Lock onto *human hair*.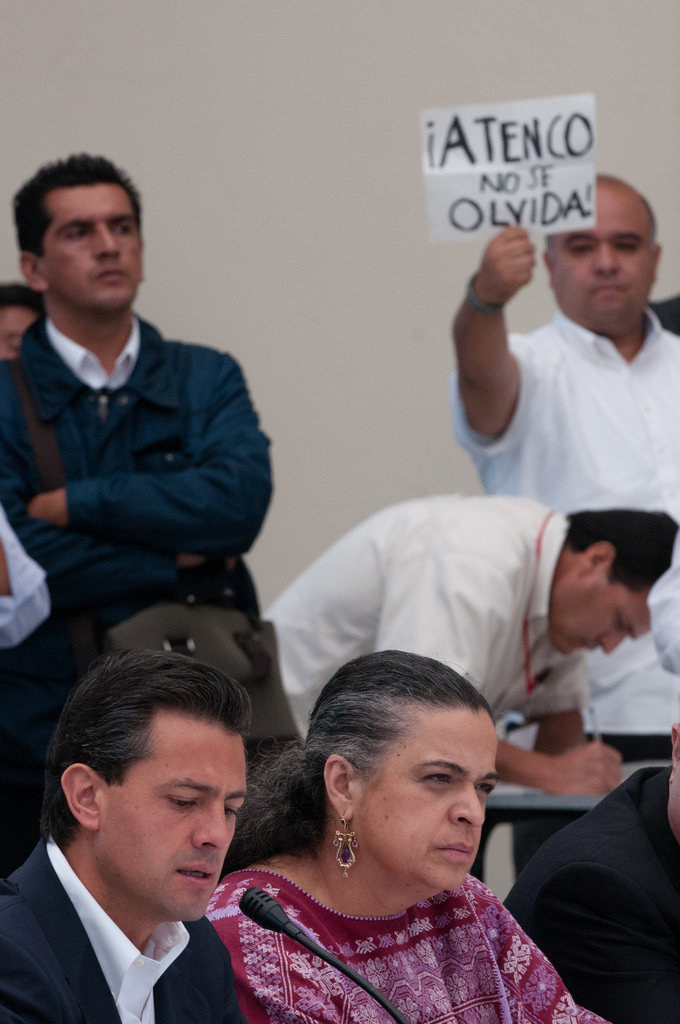
Locked: 285, 650, 516, 879.
